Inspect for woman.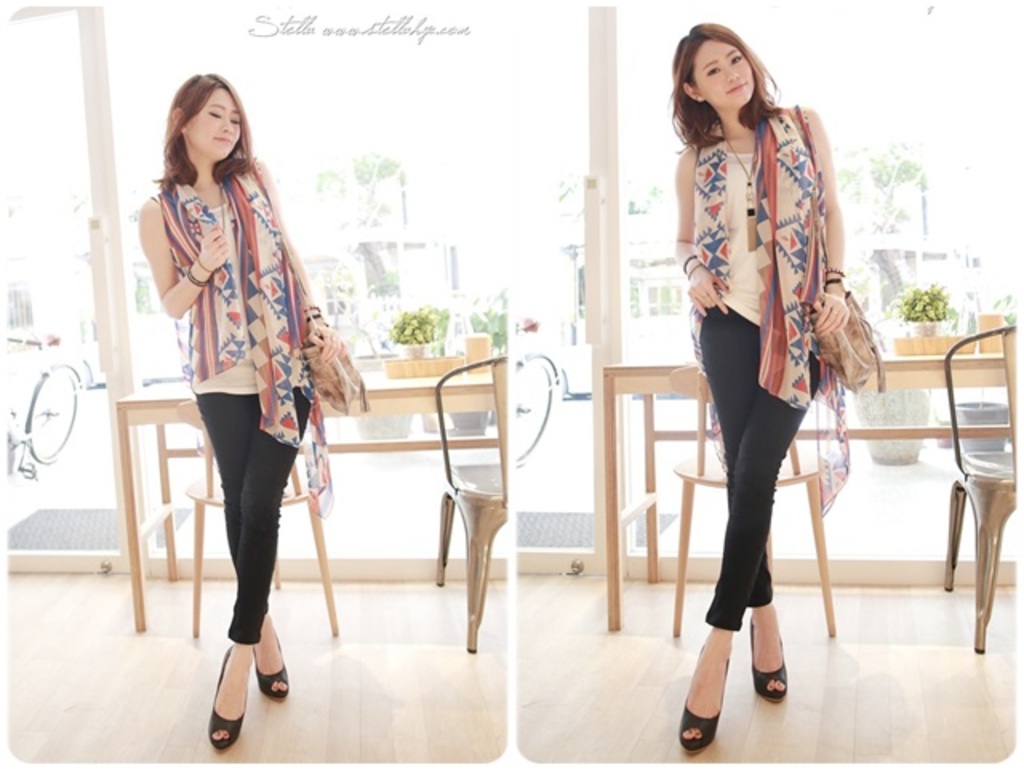
Inspection: l=114, t=77, r=358, b=672.
